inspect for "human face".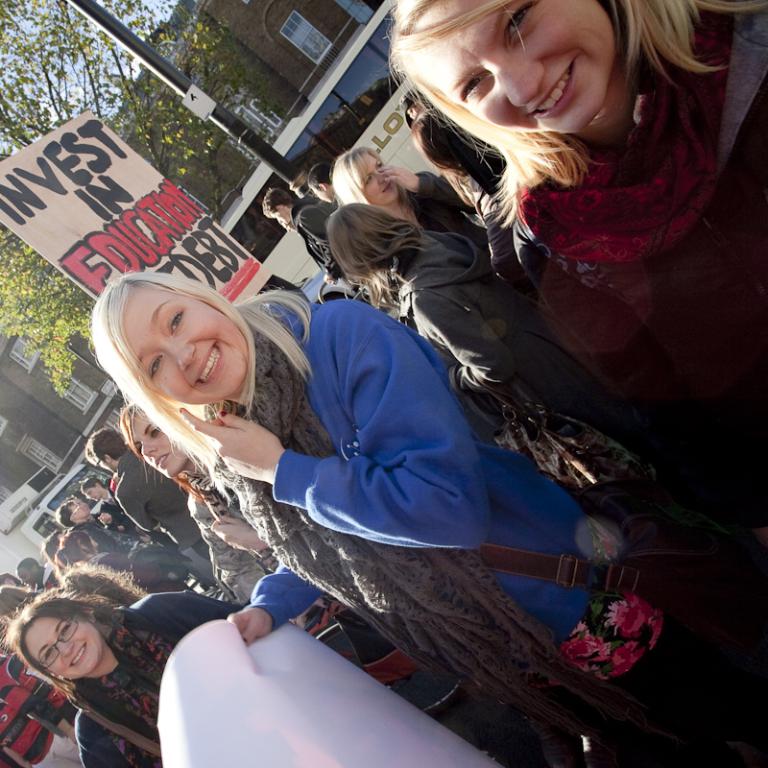
Inspection: locate(132, 416, 190, 475).
